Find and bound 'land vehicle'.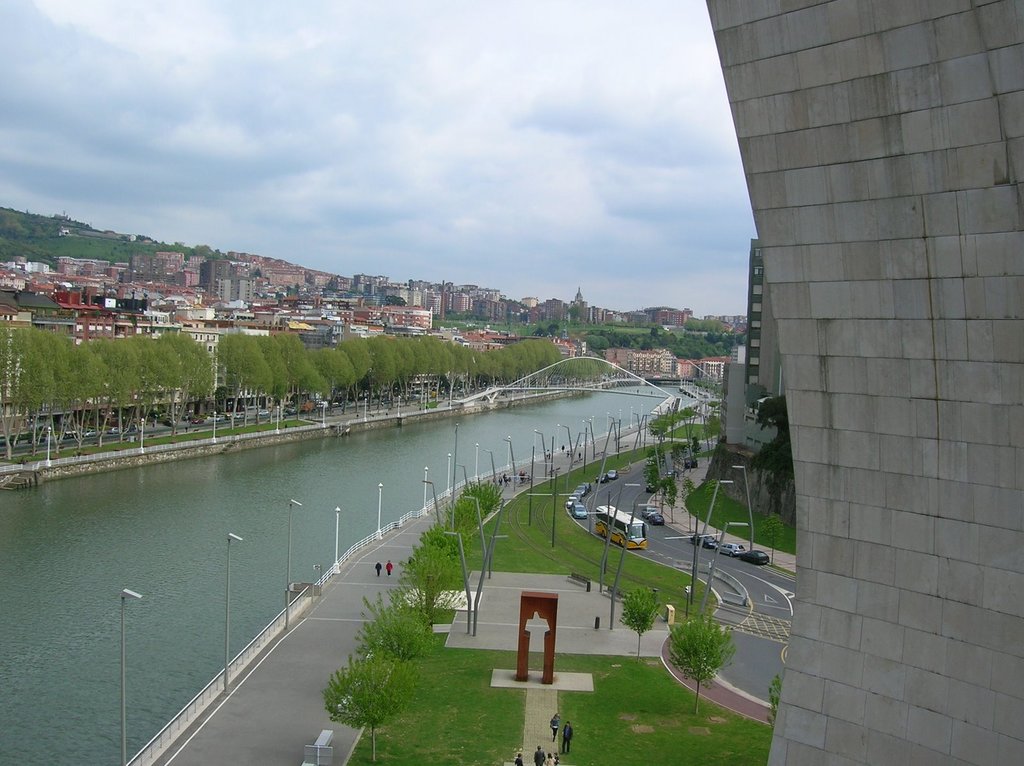
Bound: 574,491,579,499.
